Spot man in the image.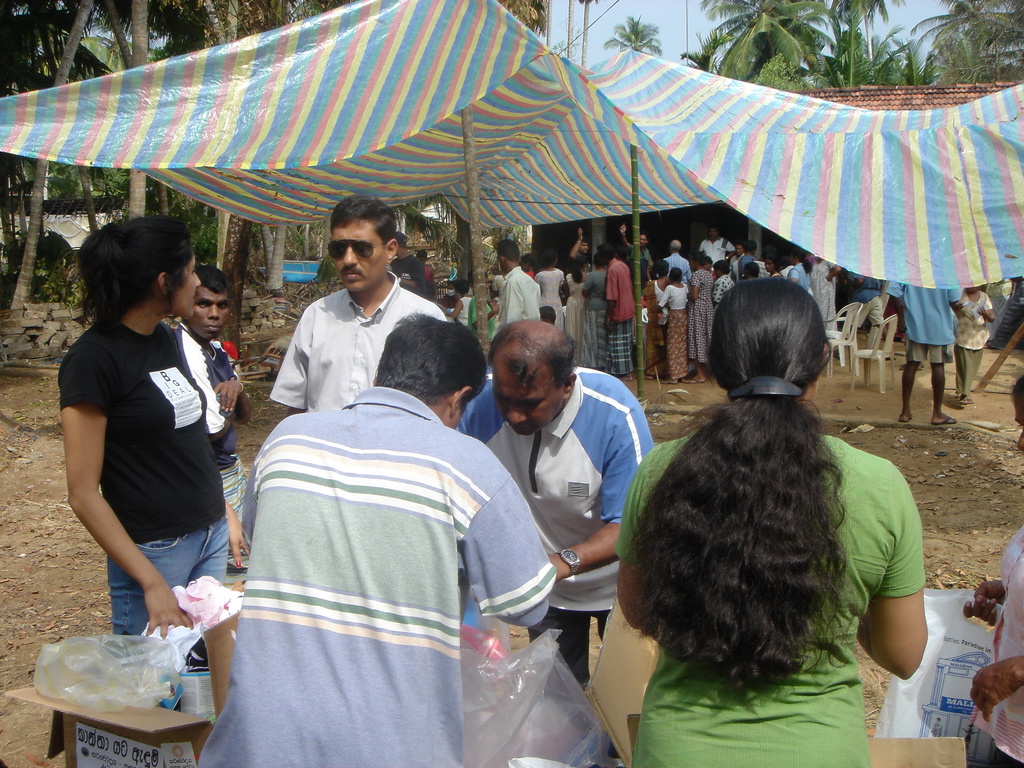
man found at [388,233,426,300].
